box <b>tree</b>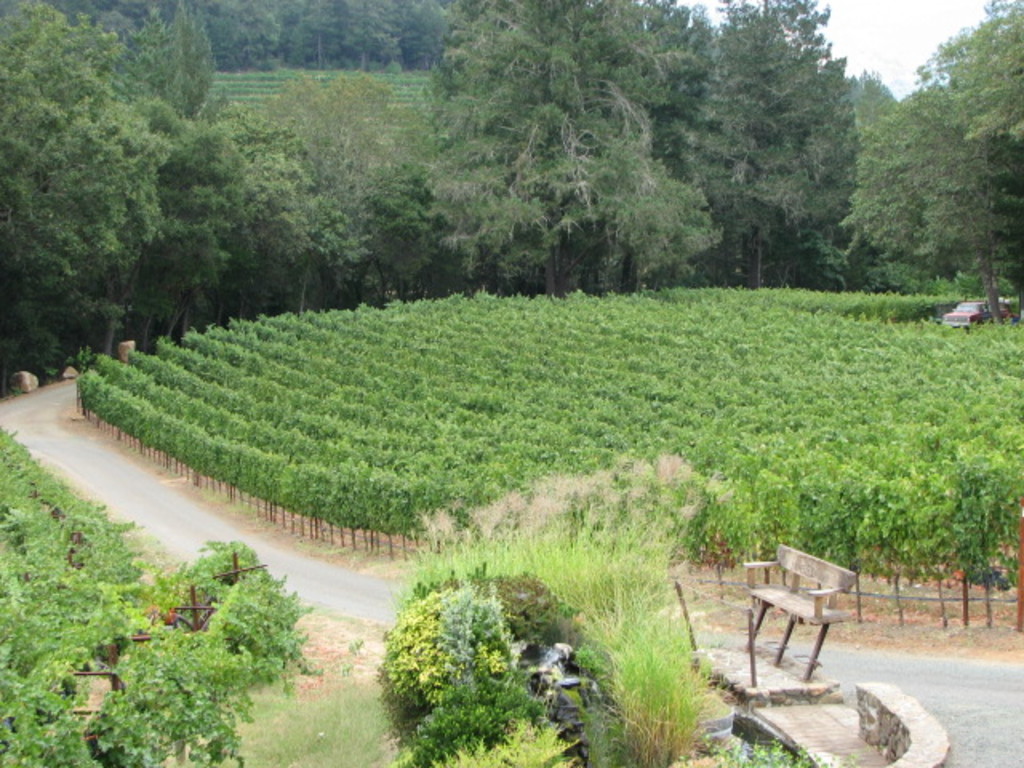
l=262, t=0, r=307, b=85
